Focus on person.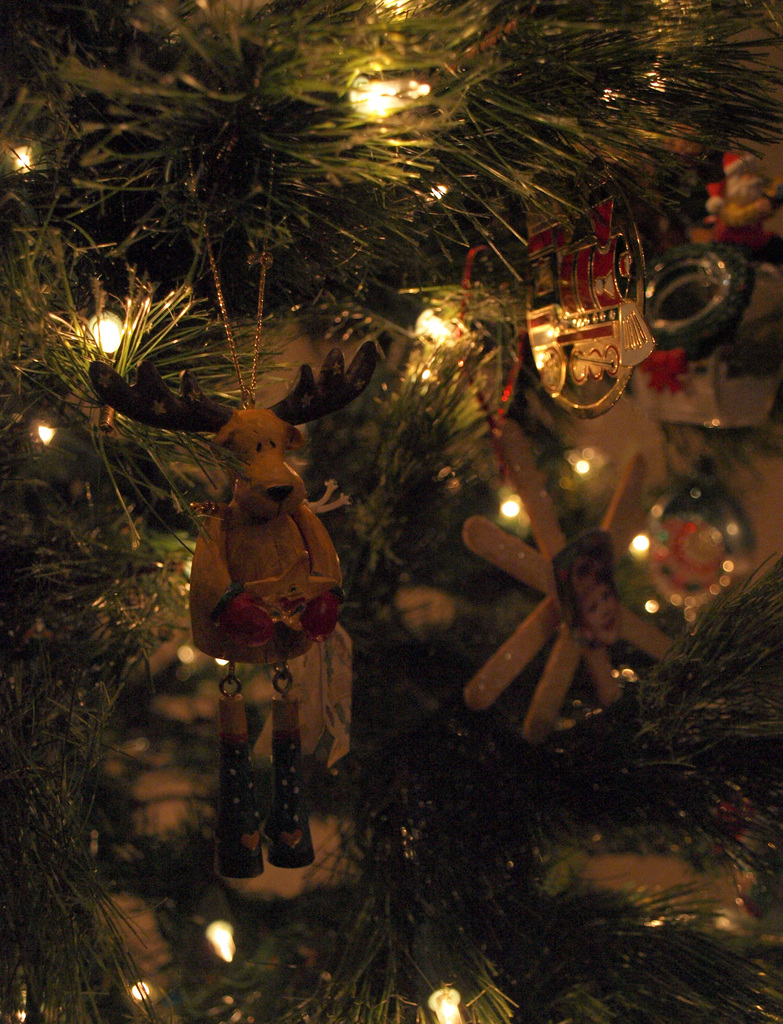
Focused at (567,560,625,650).
